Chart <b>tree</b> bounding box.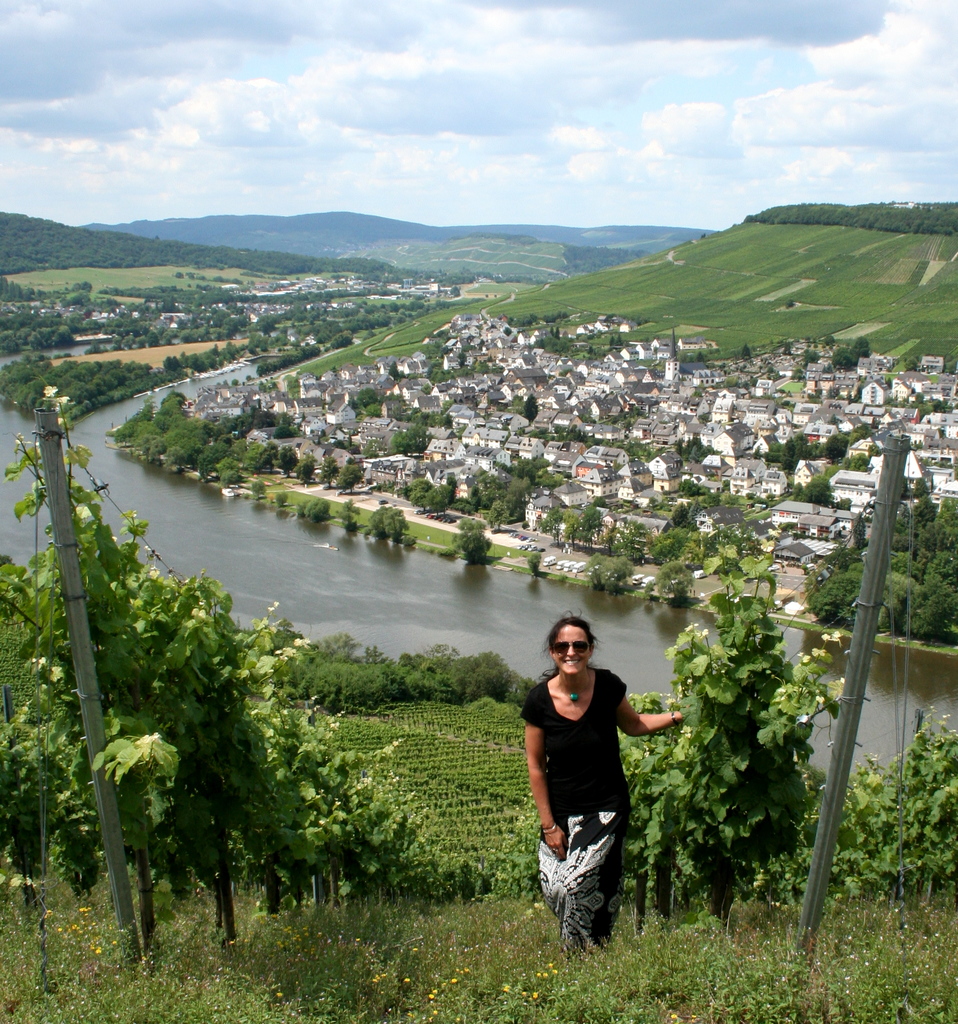
Charted: <region>323, 455, 339, 481</region>.
